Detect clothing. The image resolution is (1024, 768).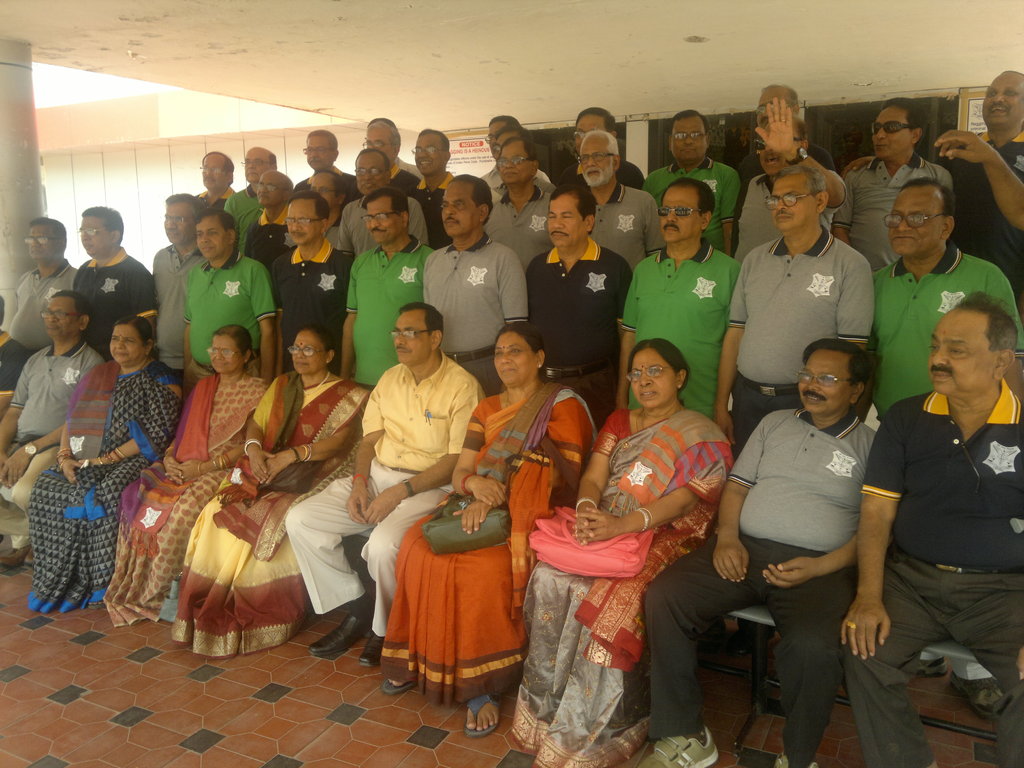
Rect(509, 413, 732, 767).
